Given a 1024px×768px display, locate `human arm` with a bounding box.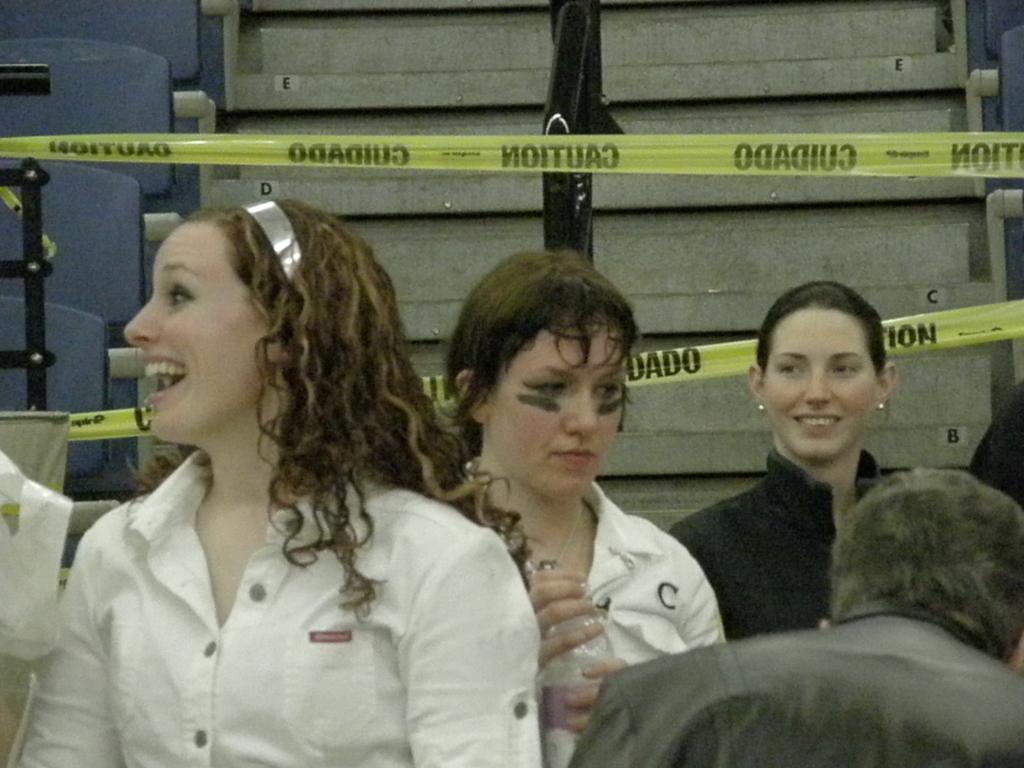
Located: [x1=19, y1=538, x2=120, y2=767].
